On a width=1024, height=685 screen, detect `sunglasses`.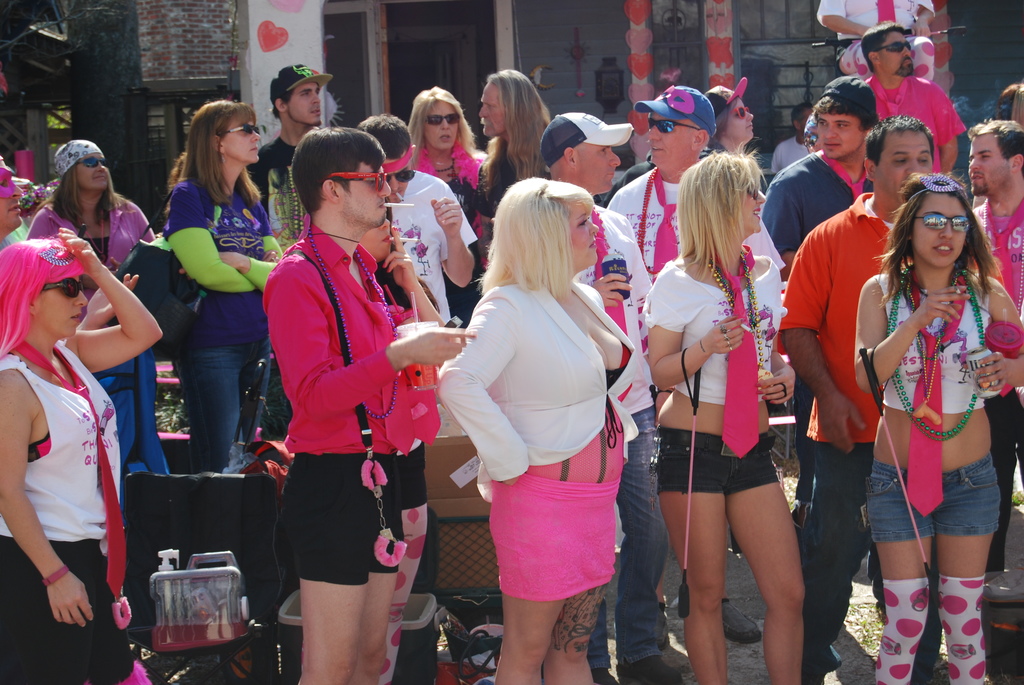
crop(425, 111, 463, 124).
